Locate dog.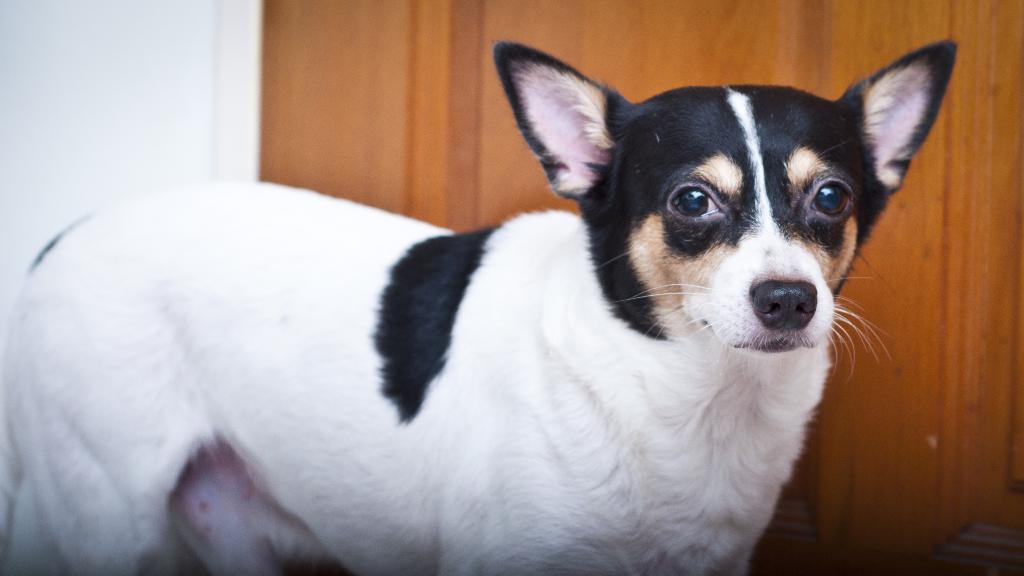
Bounding box: locate(0, 38, 957, 575).
